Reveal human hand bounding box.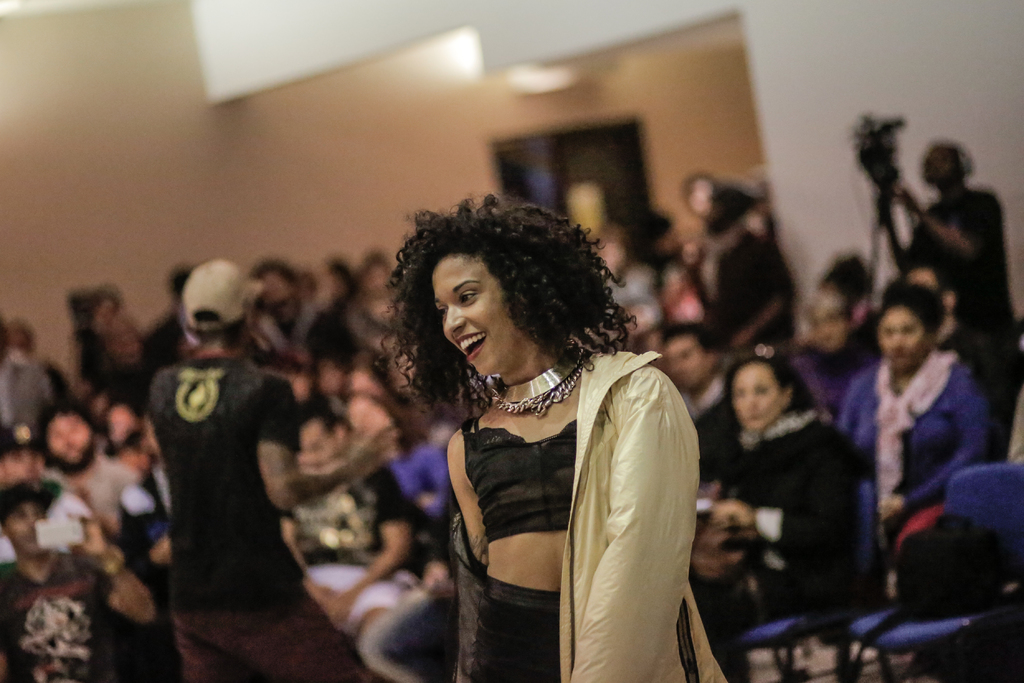
Revealed: crop(329, 586, 362, 630).
